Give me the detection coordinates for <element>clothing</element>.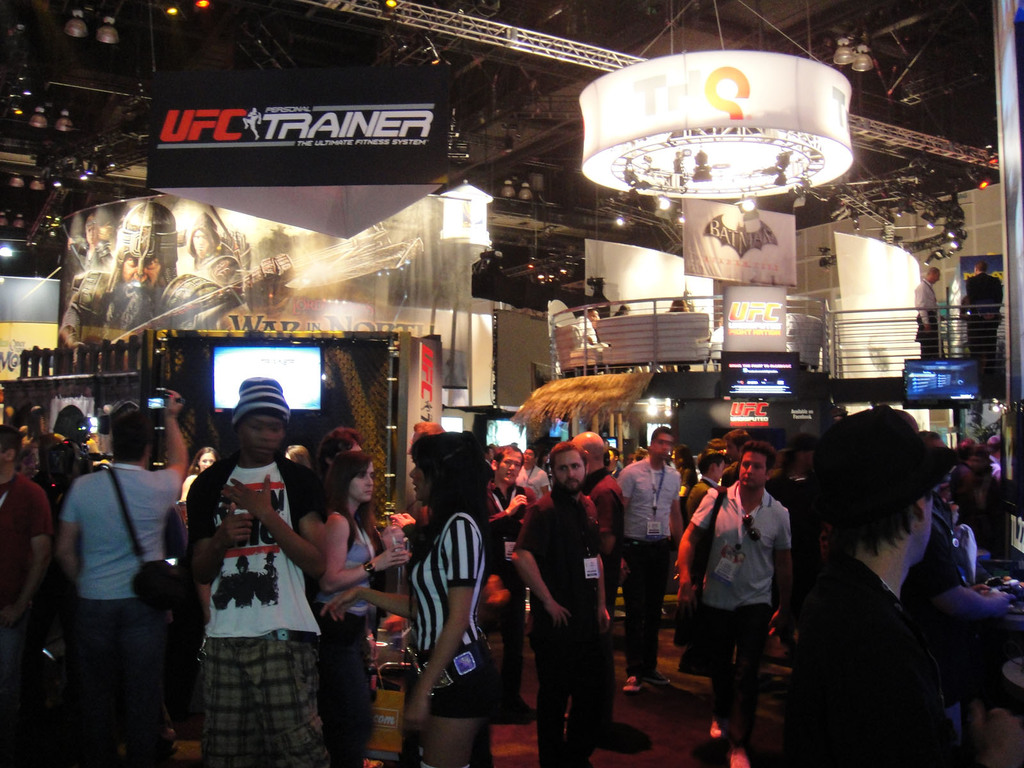
pyautogui.locateOnScreen(620, 447, 686, 669).
